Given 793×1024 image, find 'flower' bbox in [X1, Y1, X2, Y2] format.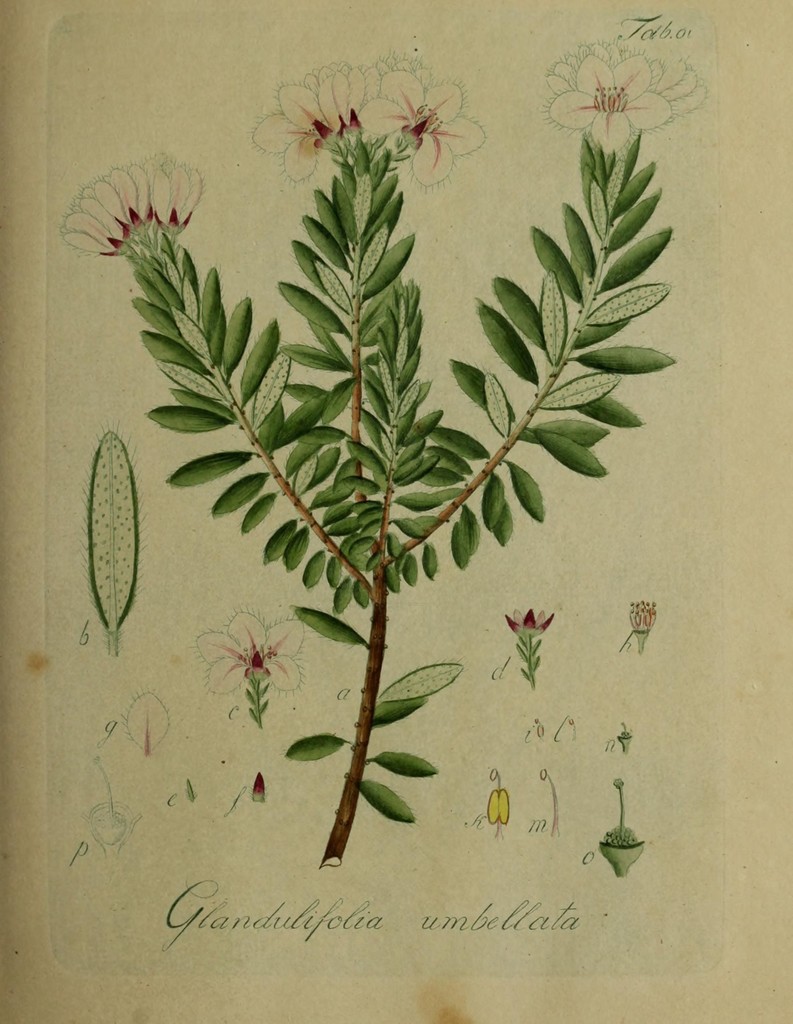
[357, 61, 489, 186].
